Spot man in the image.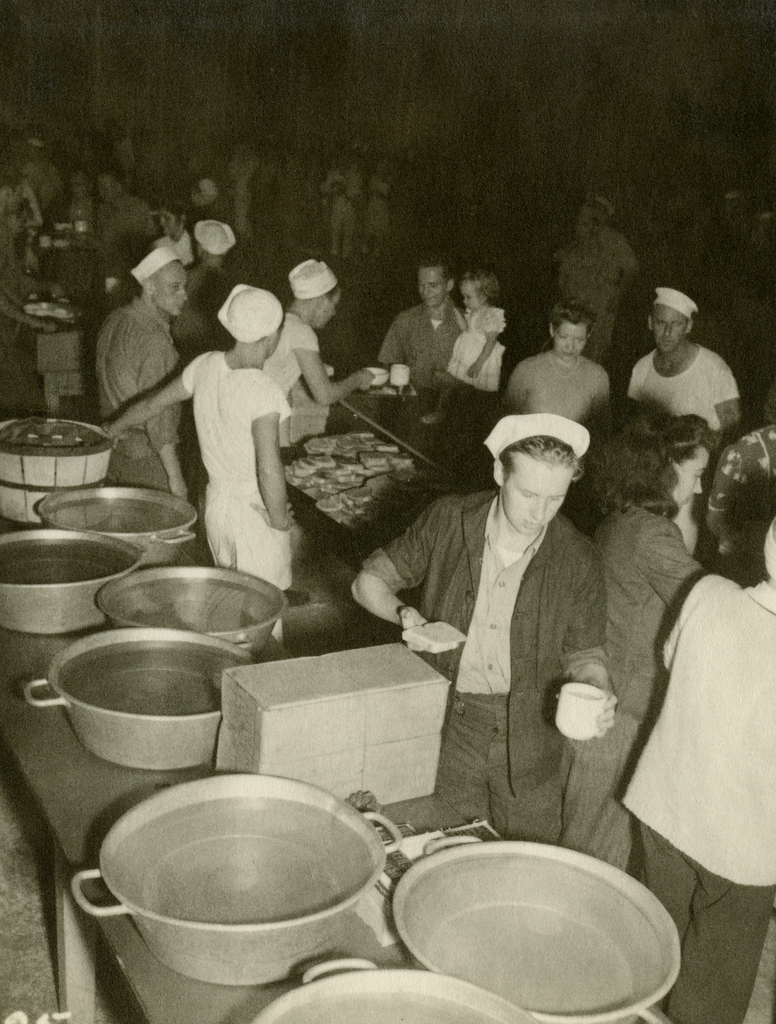
man found at 376 256 479 403.
